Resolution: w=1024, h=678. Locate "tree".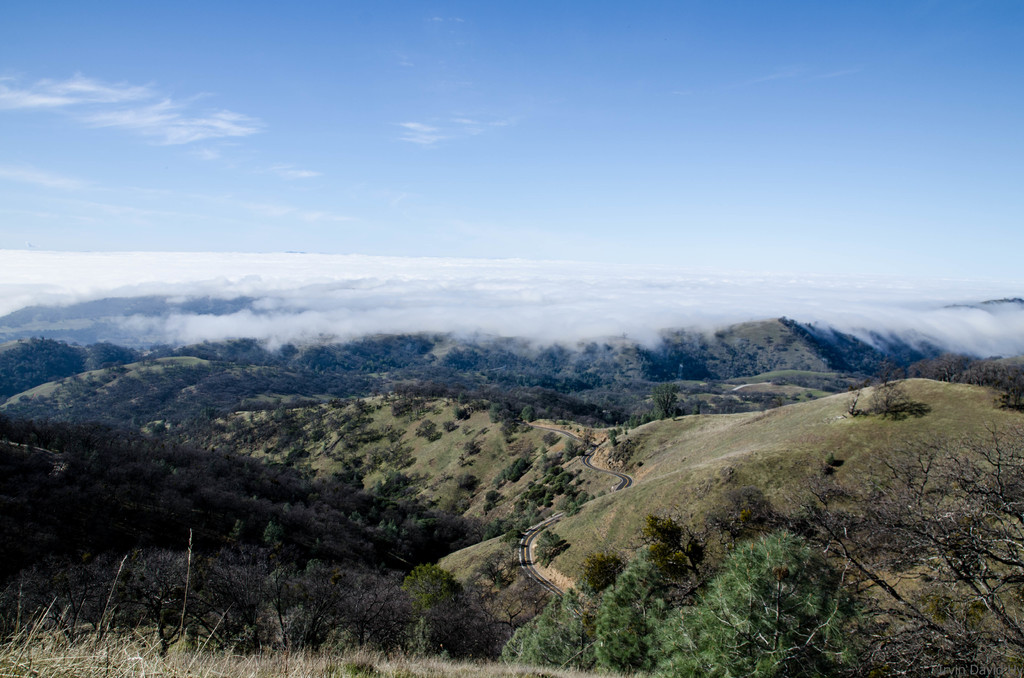
x1=806 y1=389 x2=819 y2=402.
